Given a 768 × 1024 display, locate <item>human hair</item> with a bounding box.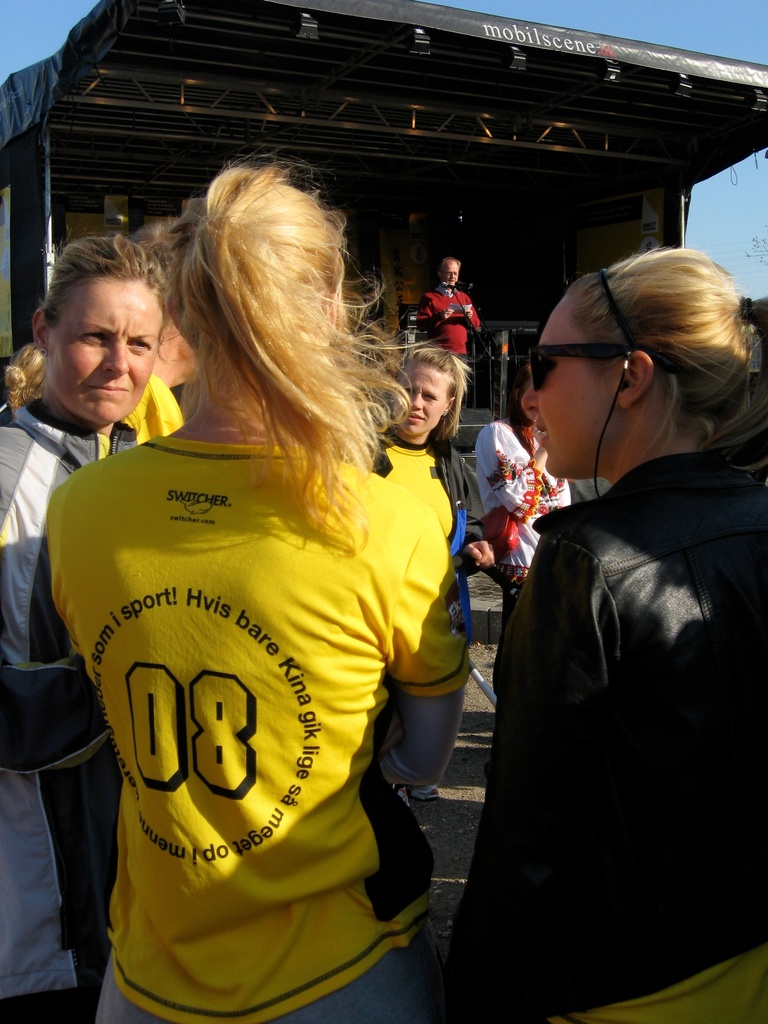
Located: Rect(401, 350, 471, 445).
